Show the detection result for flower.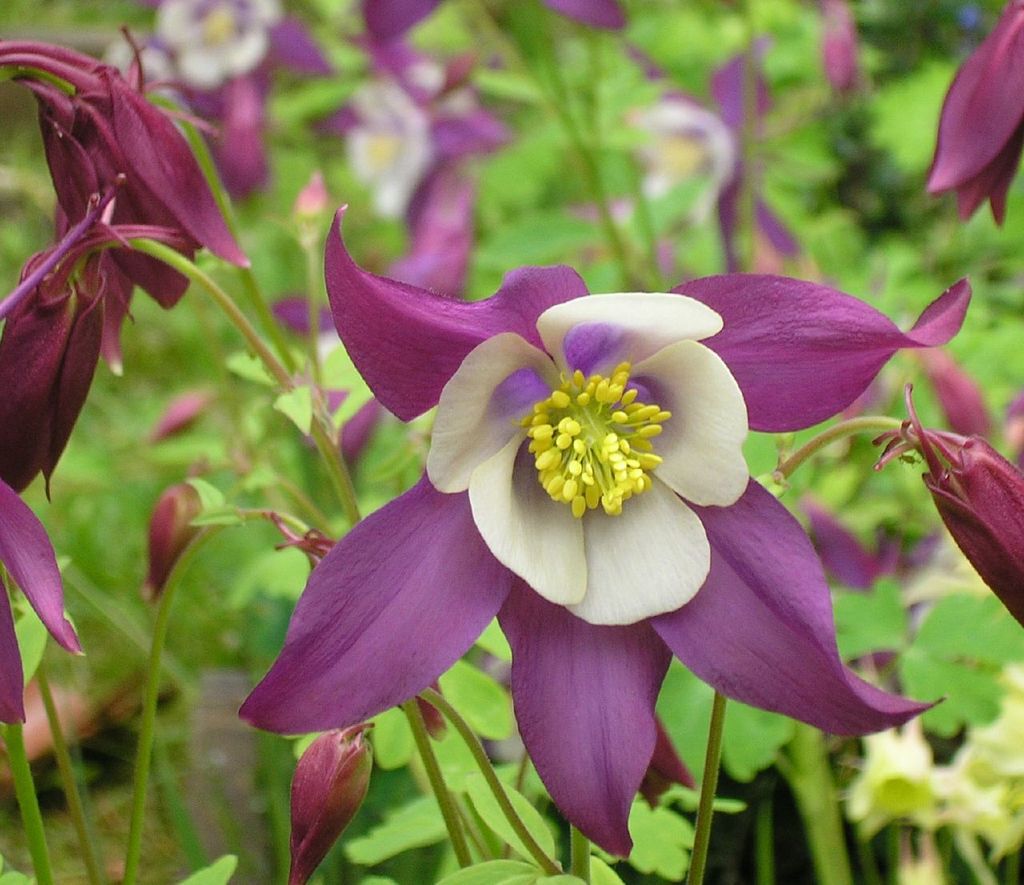
rect(882, 386, 1023, 637).
